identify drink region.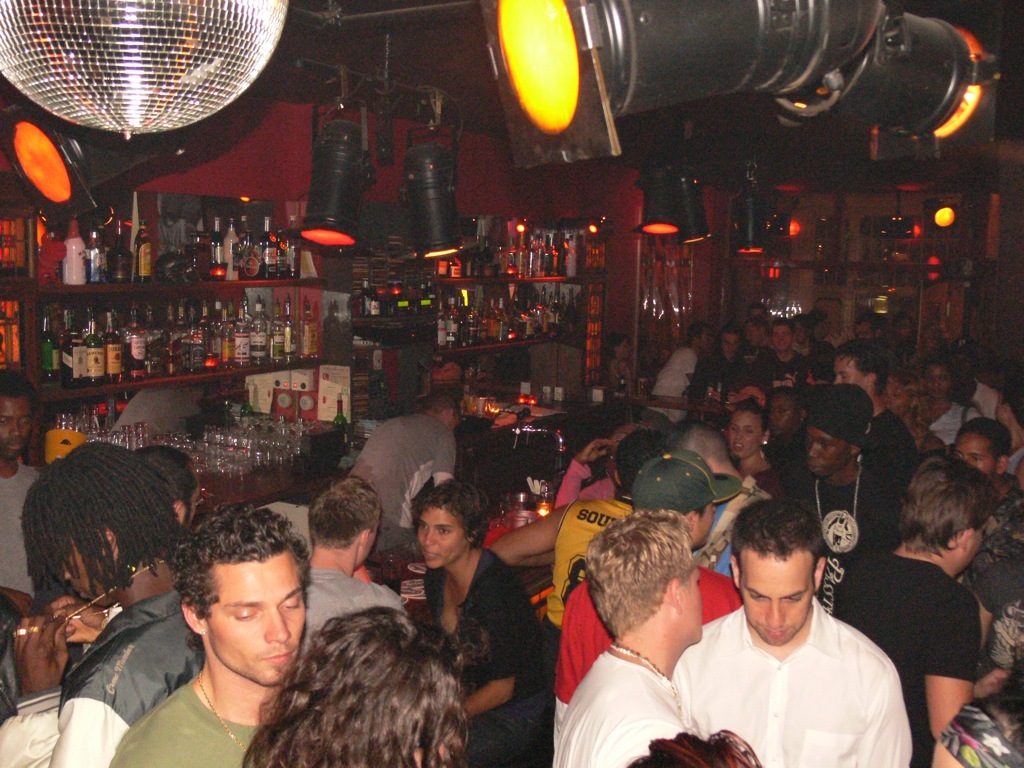
Region: region(332, 392, 349, 453).
